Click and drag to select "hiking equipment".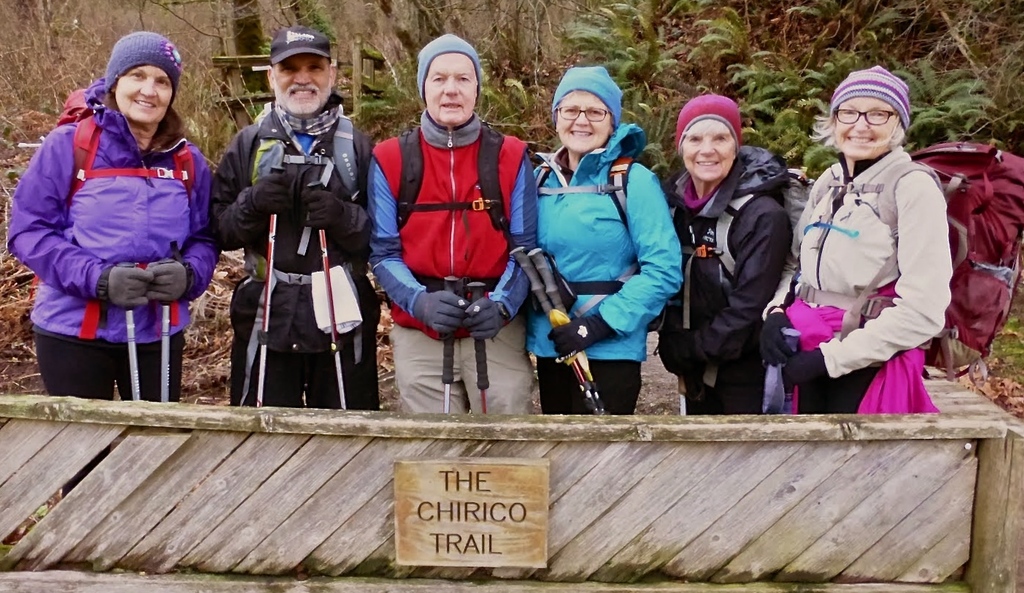
Selection: Rect(535, 143, 673, 320).
